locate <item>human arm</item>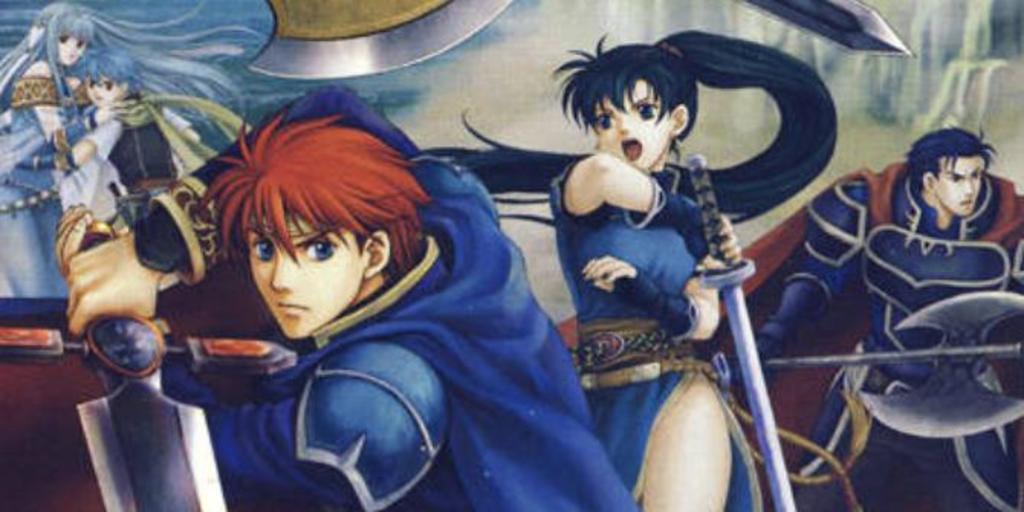
region(547, 260, 743, 326)
